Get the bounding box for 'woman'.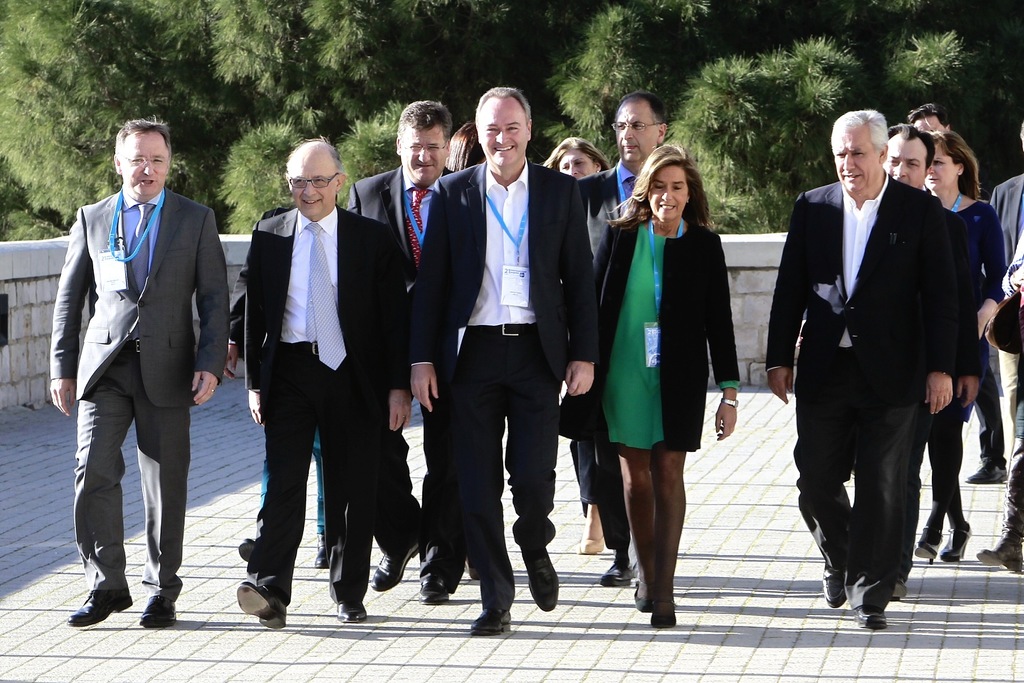
(915, 120, 1011, 567).
